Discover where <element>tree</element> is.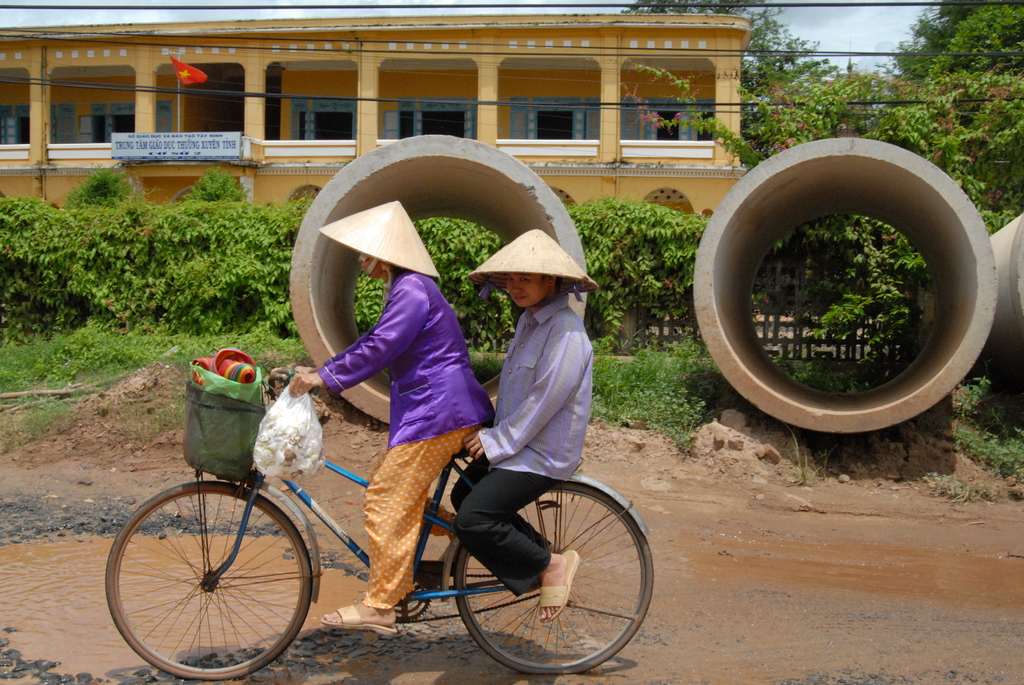
Discovered at left=614, top=0, right=824, bottom=174.
